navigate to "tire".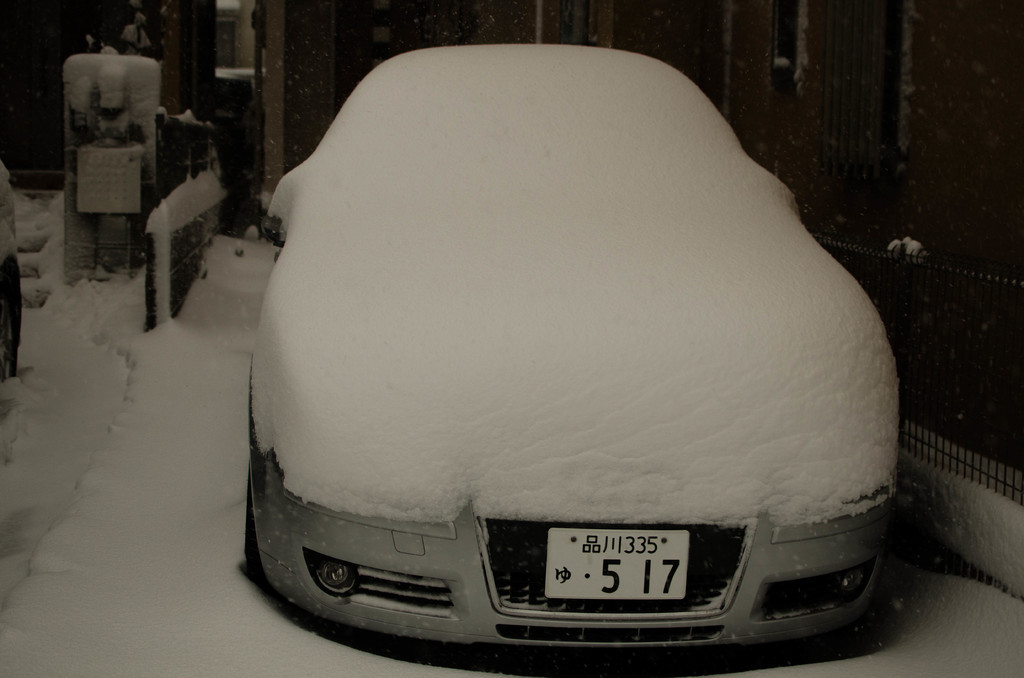
Navigation target: (244, 469, 260, 564).
